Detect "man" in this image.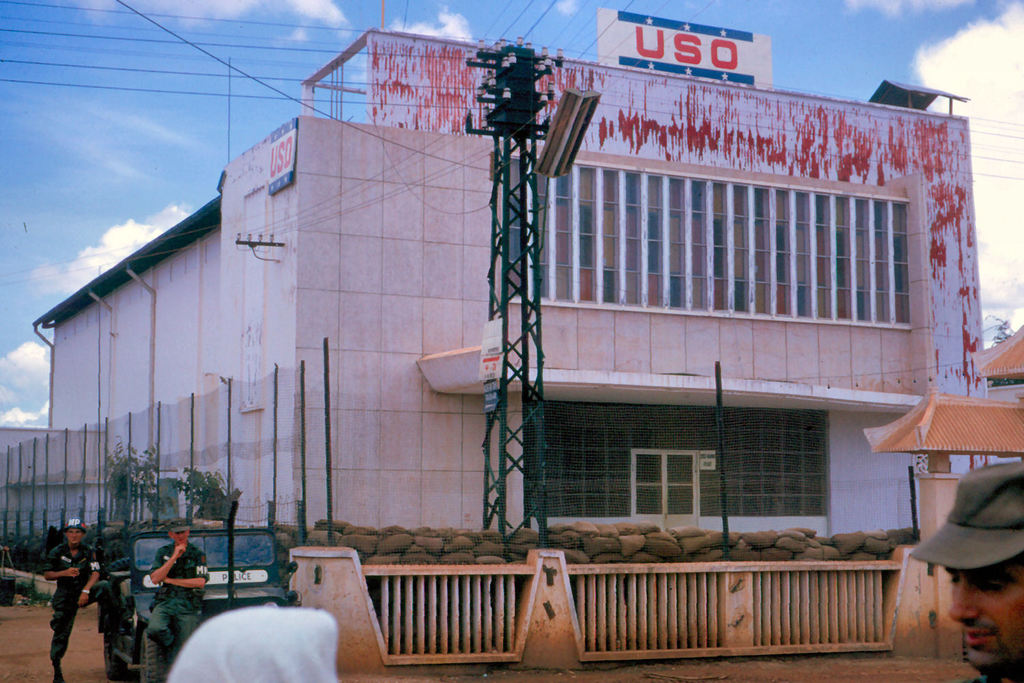
Detection: box(146, 522, 214, 666).
